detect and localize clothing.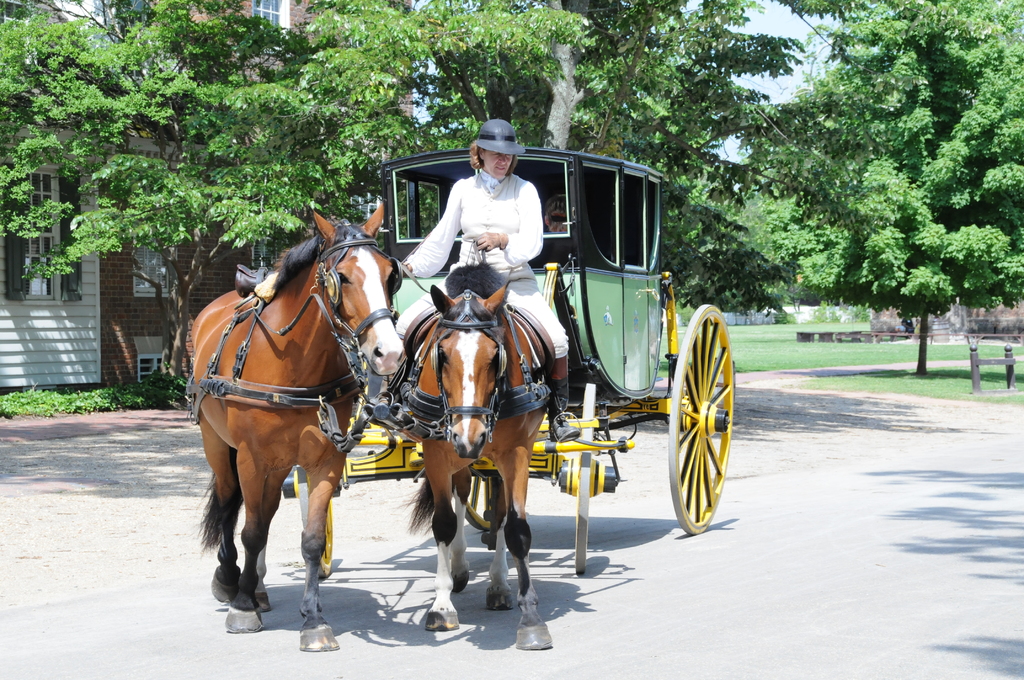
Localized at <bbox>407, 147, 556, 309</bbox>.
